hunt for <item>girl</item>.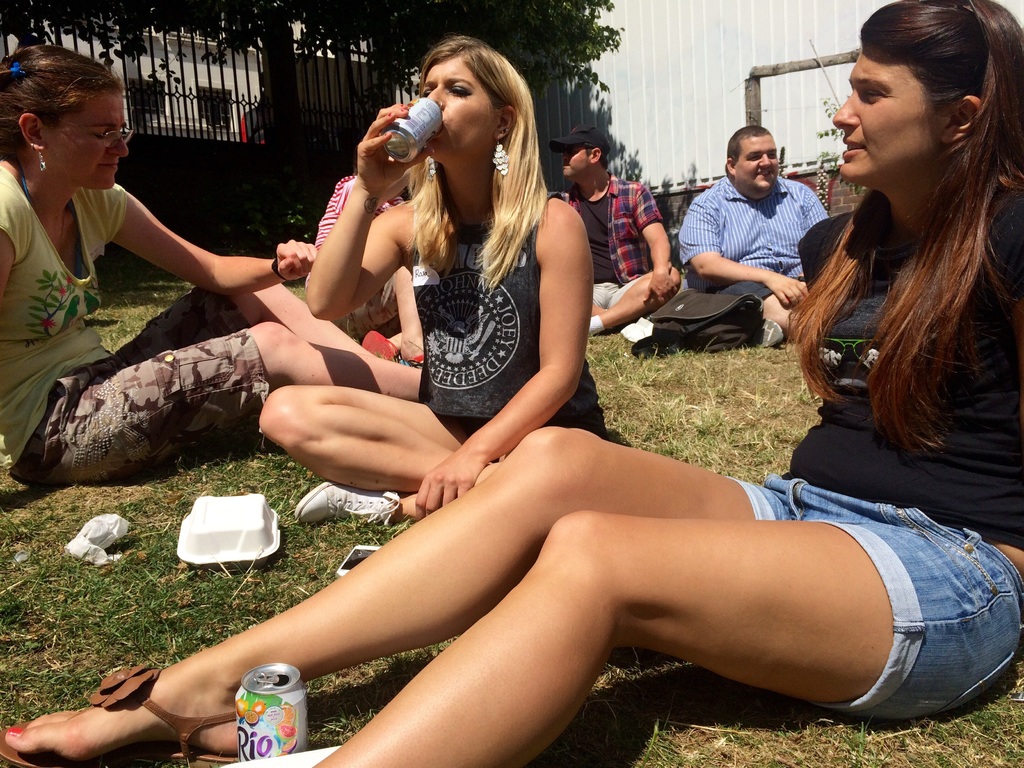
Hunted down at pyautogui.locateOnScreen(0, 0, 1023, 767).
